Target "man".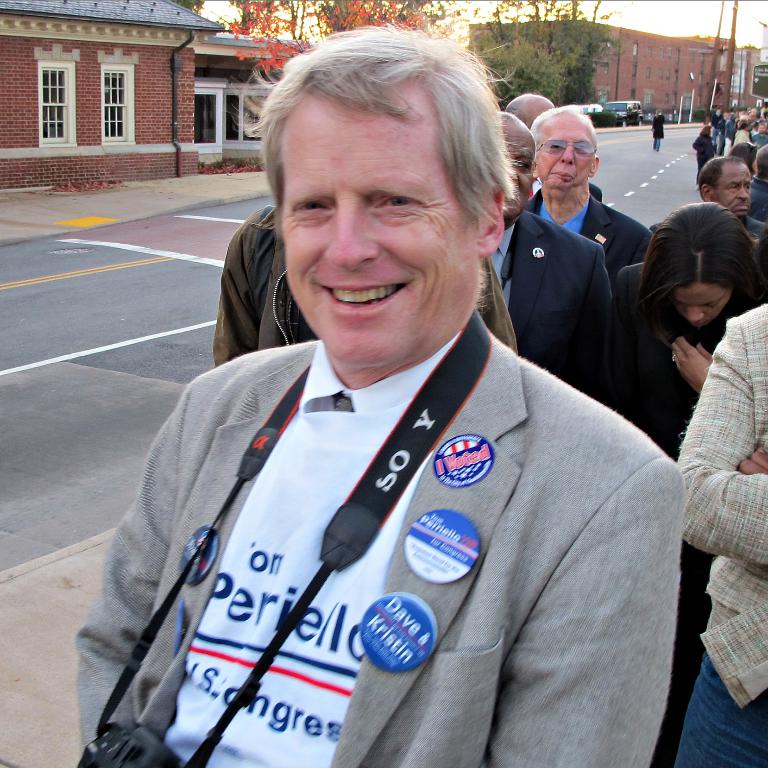
Target region: <bbox>502, 94, 607, 205</bbox>.
